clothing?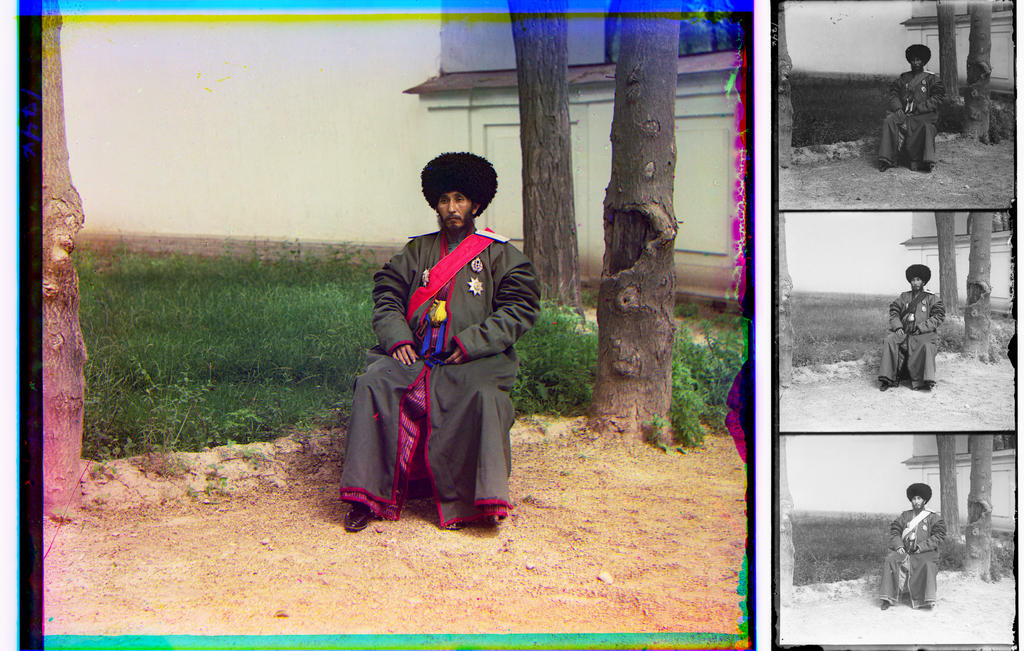
BBox(874, 290, 950, 390)
